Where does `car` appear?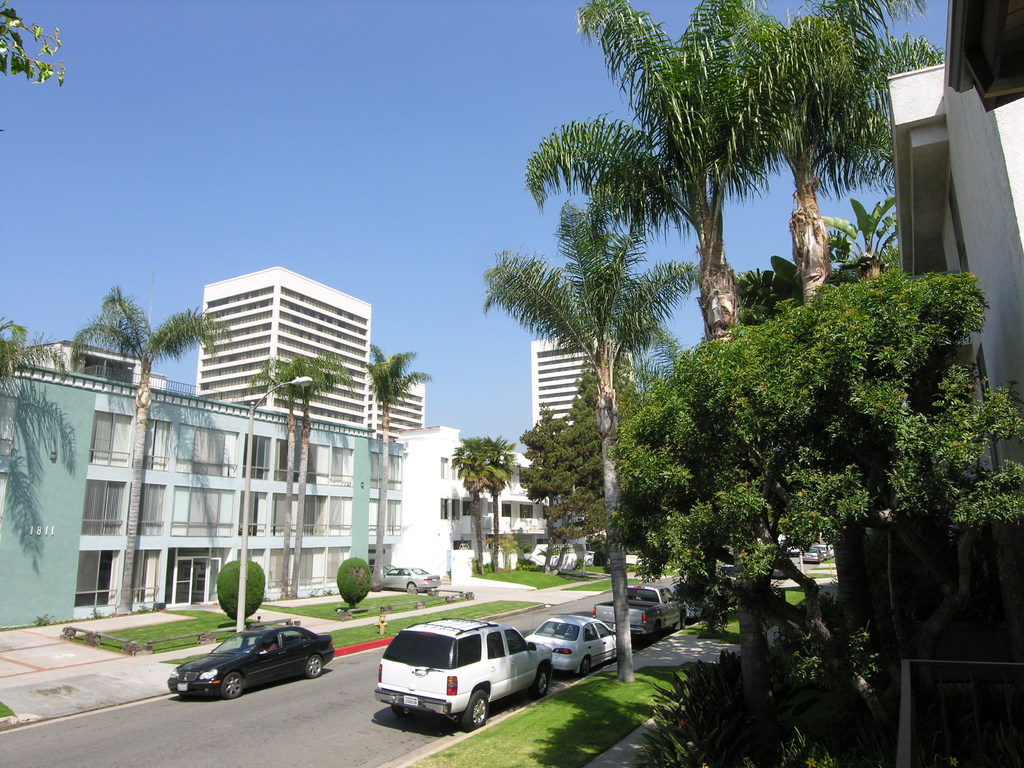
Appears at box=[800, 545, 822, 563].
